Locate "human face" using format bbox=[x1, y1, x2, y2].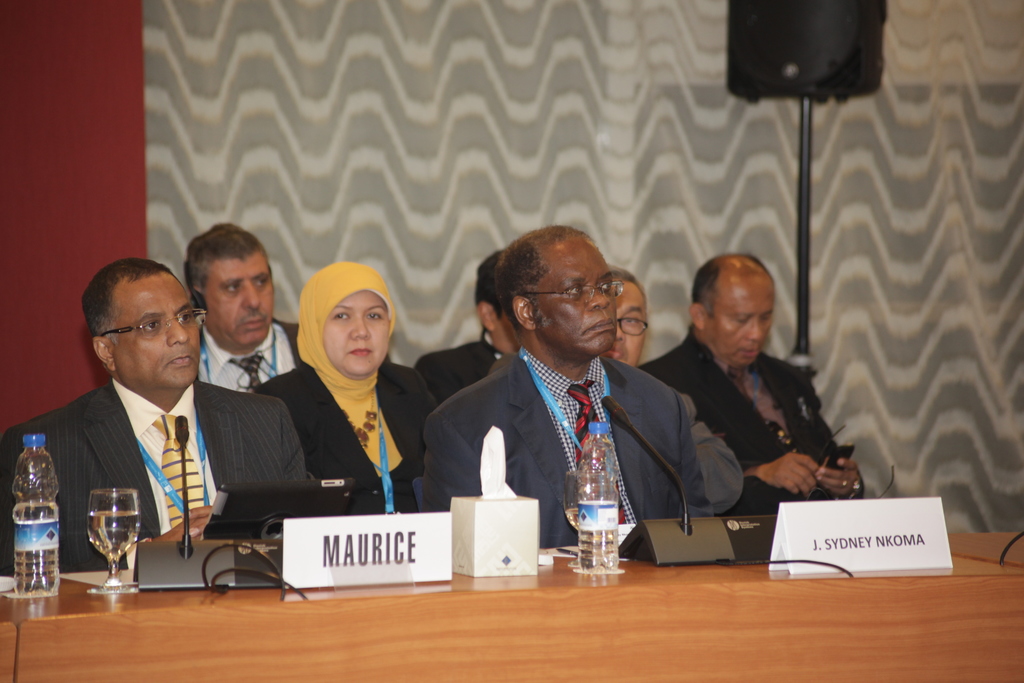
bbox=[196, 252, 276, 353].
